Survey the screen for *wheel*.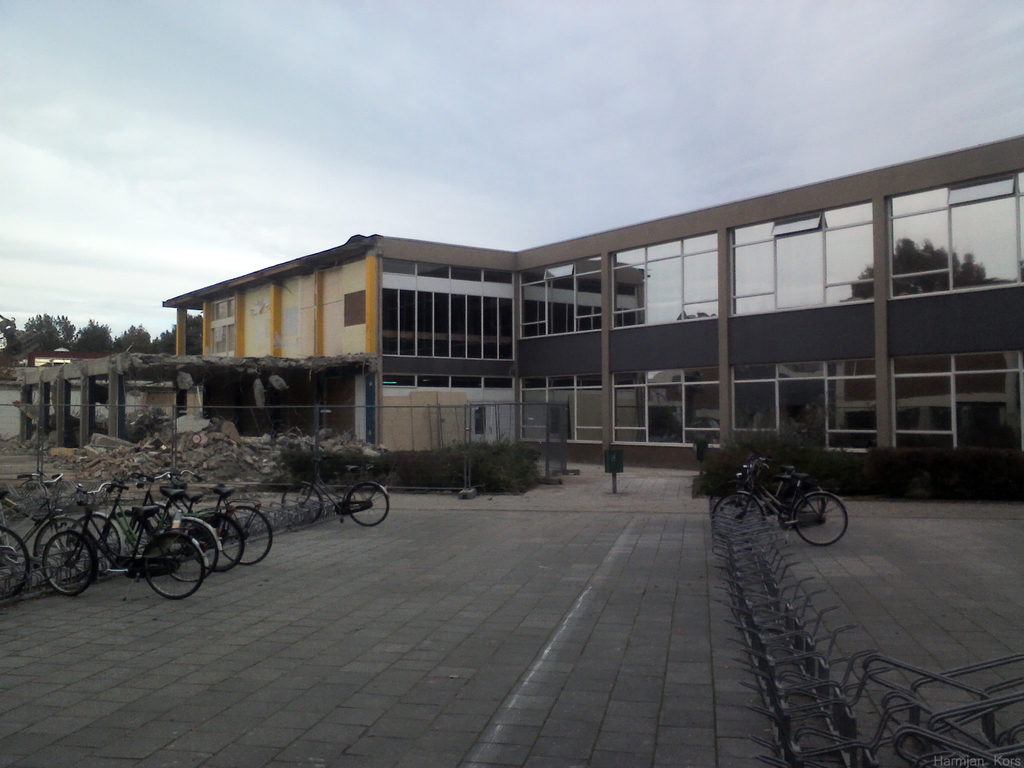
Survey found: detection(218, 504, 276, 565).
